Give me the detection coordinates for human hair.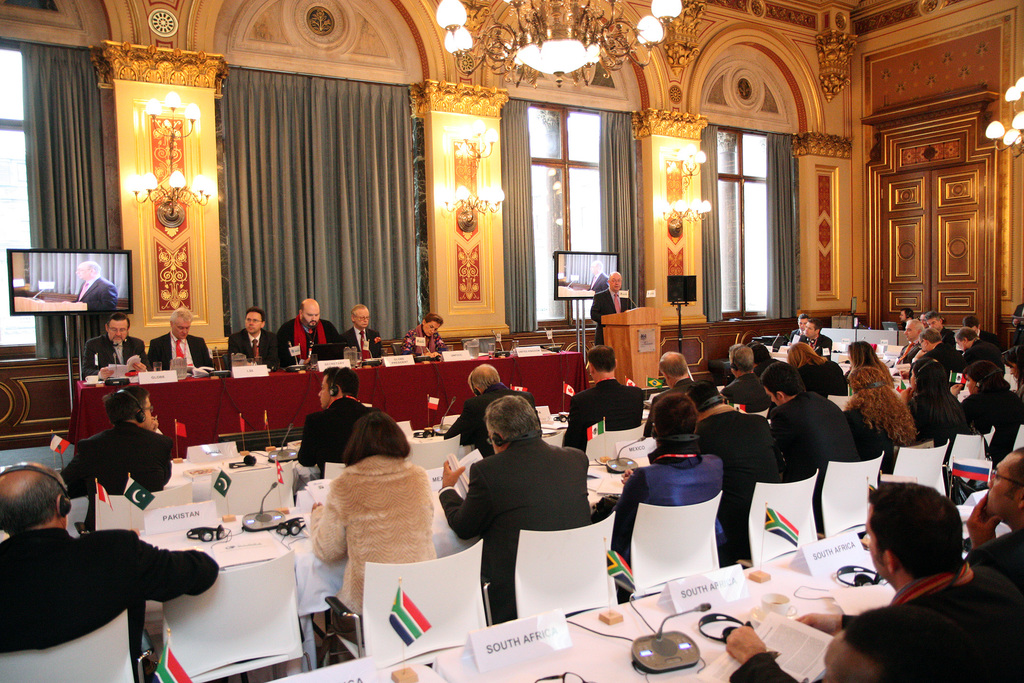
rect(842, 366, 920, 444).
